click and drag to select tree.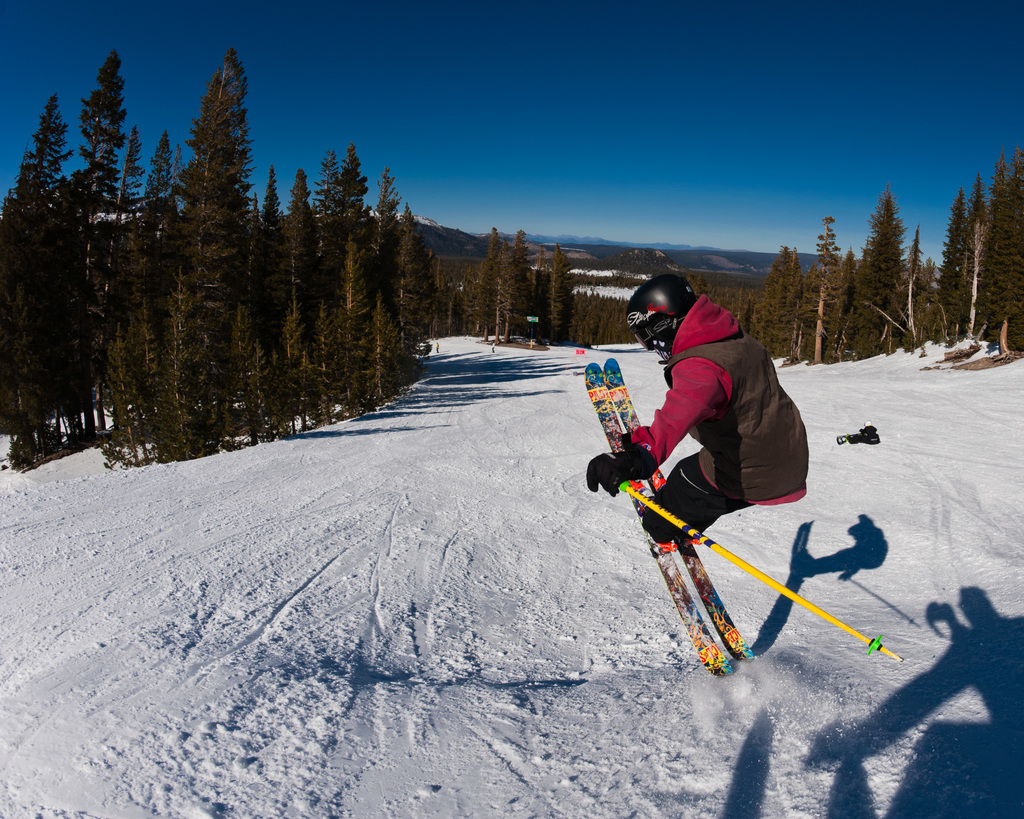
Selection: {"left": 898, "top": 193, "right": 979, "bottom": 352}.
